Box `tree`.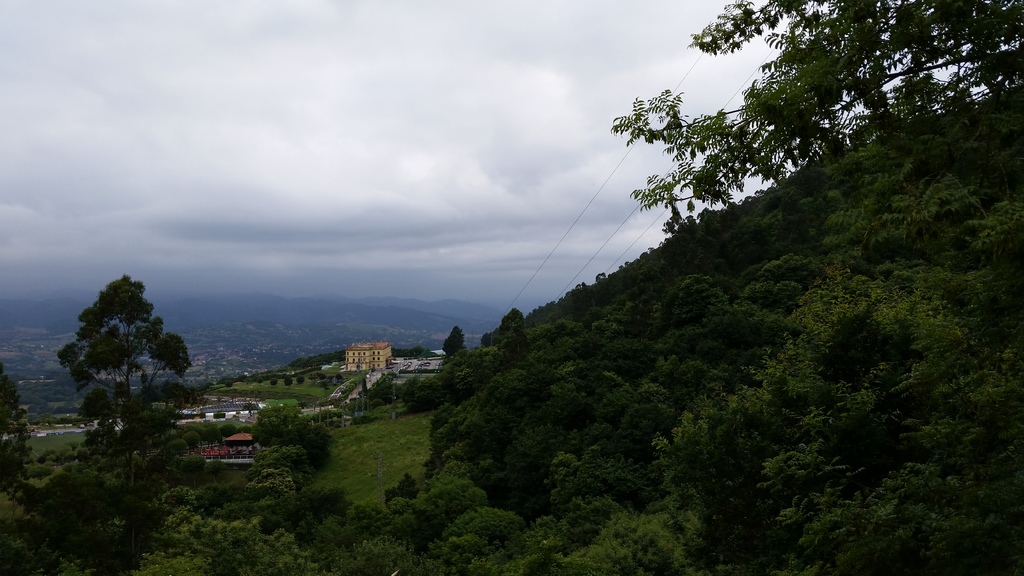
(left=227, top=460, right=307, bottom=518).
